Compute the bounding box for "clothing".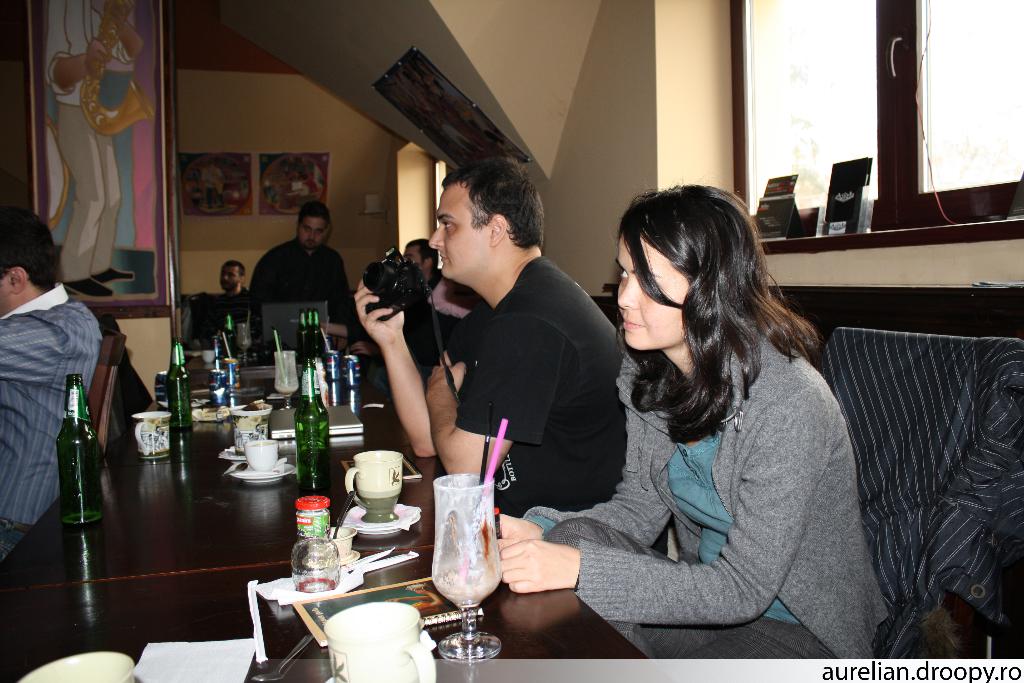
x1=0, y1=278, x2=109, y2=566.
